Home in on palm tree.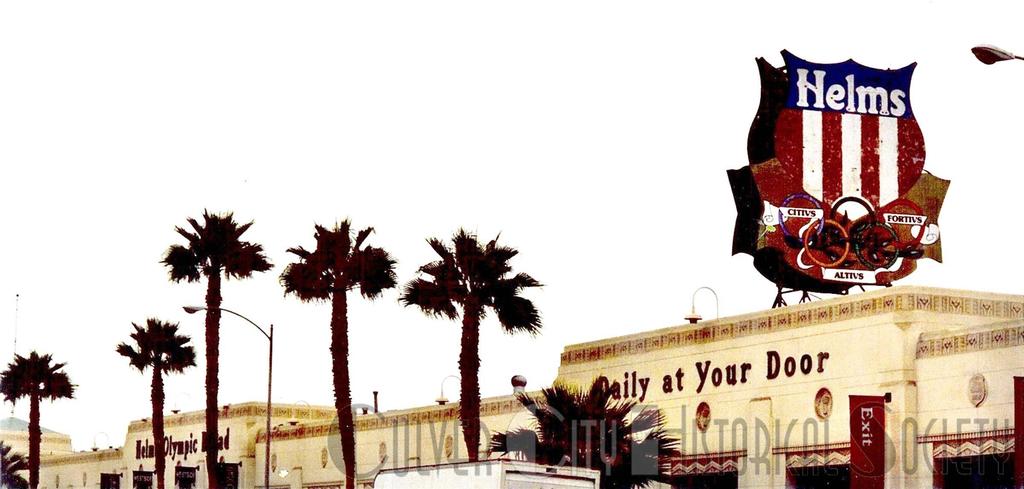
Homed in at (401,217,555,472).
